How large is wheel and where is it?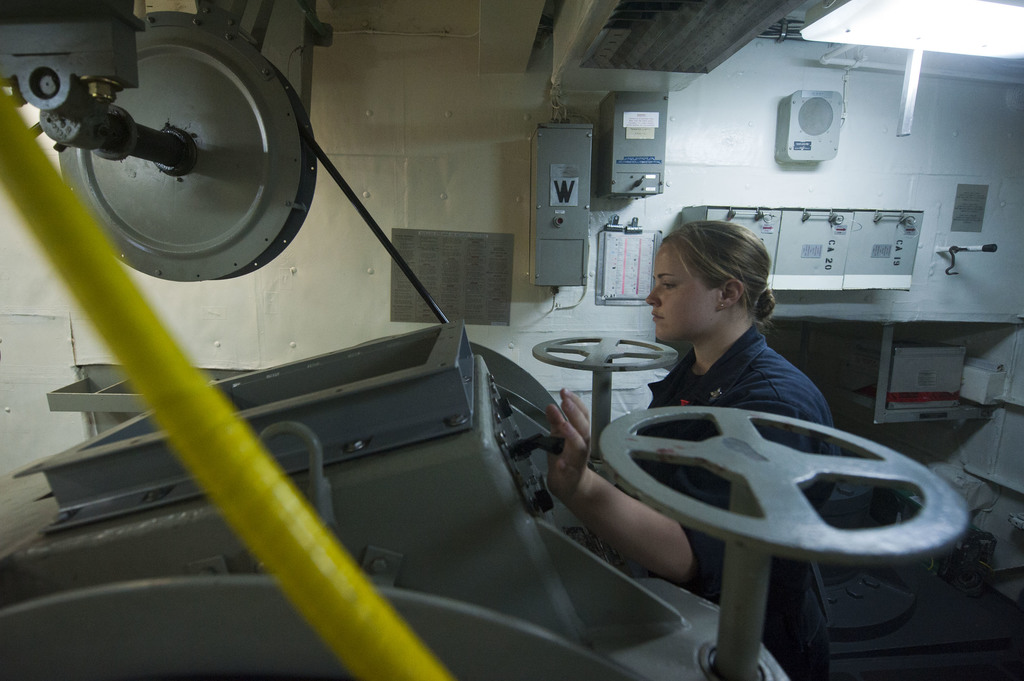
Bounding box: box(56, 24, 319, 286).
